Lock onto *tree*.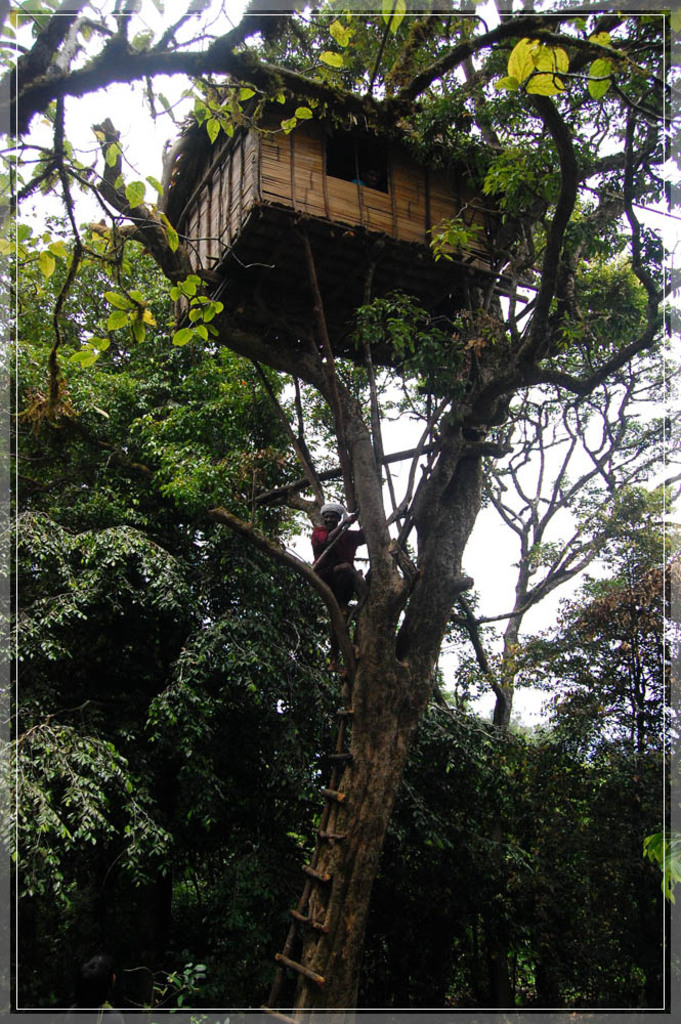
Locked: {"left": 0, "top": 0, "right": 680, "bottom": 1023}.
